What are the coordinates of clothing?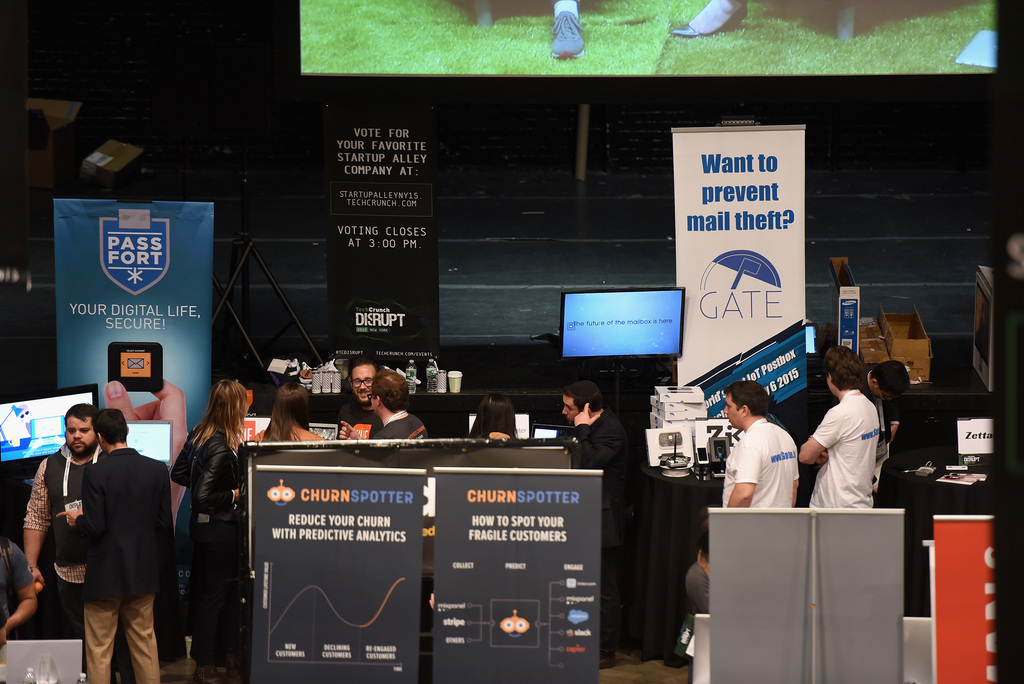
<bbox>721, 419, 803, 509</bbox>.
